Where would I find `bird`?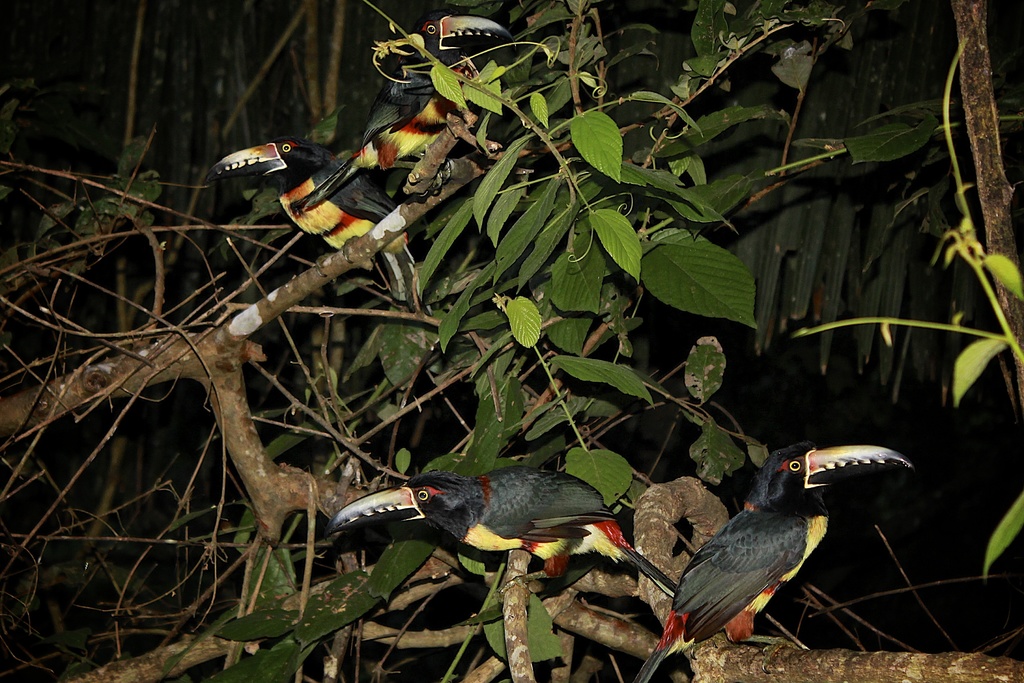
At bbox(267, 19, 525, 248).
